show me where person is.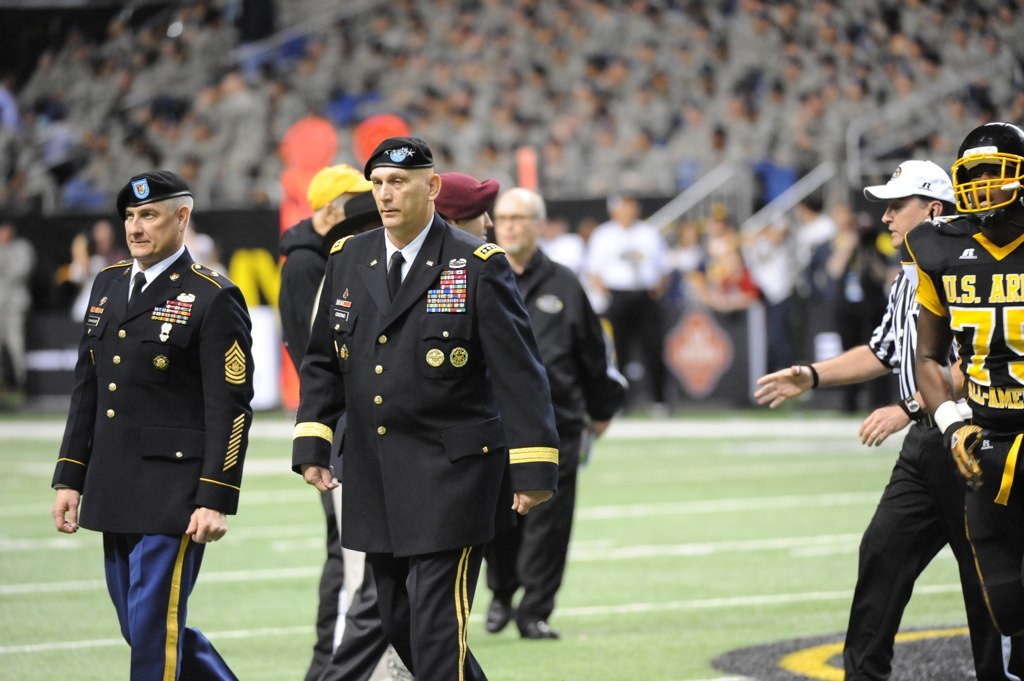
person is at [292, 140, 556, 680].
